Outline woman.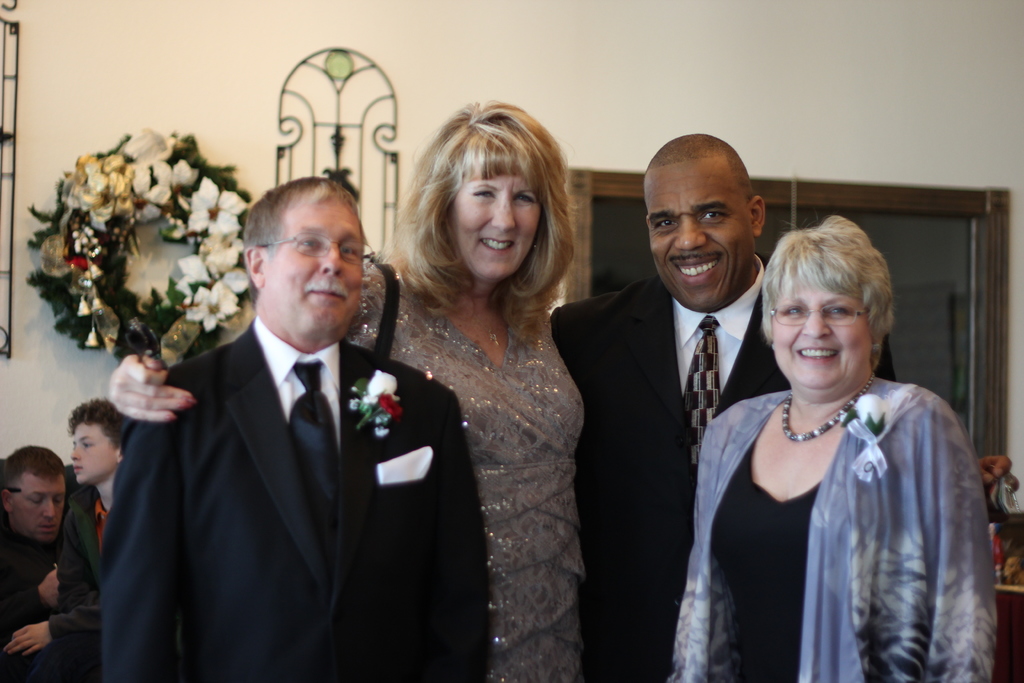
Outline: BBox(105, 96, 590, 682).
